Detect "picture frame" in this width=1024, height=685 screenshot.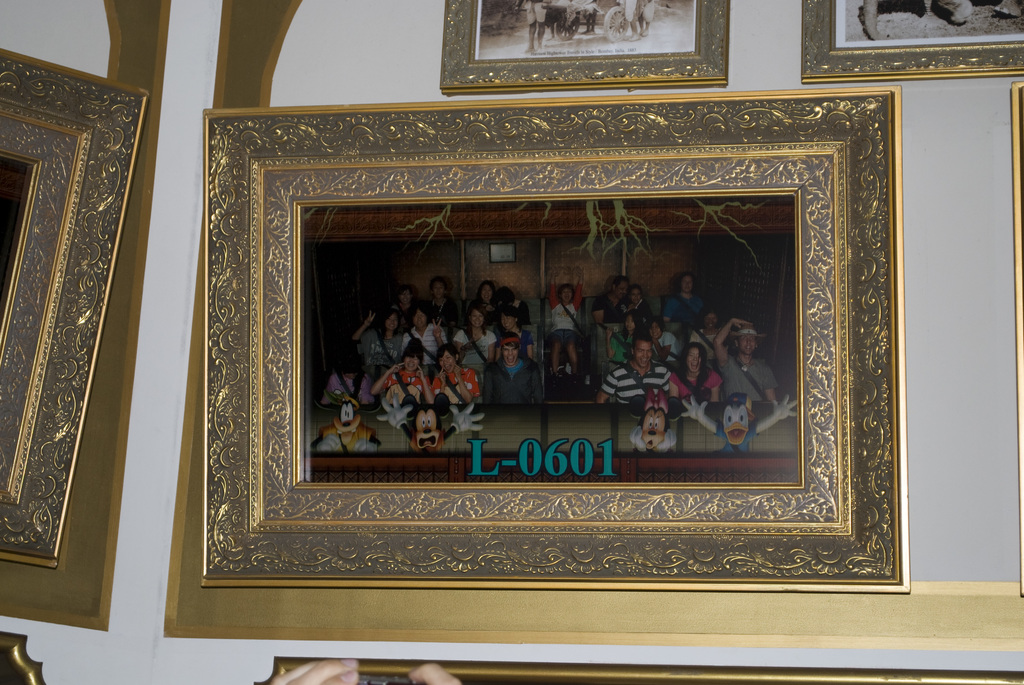
Detection: 803, 0, 1023, 85.
